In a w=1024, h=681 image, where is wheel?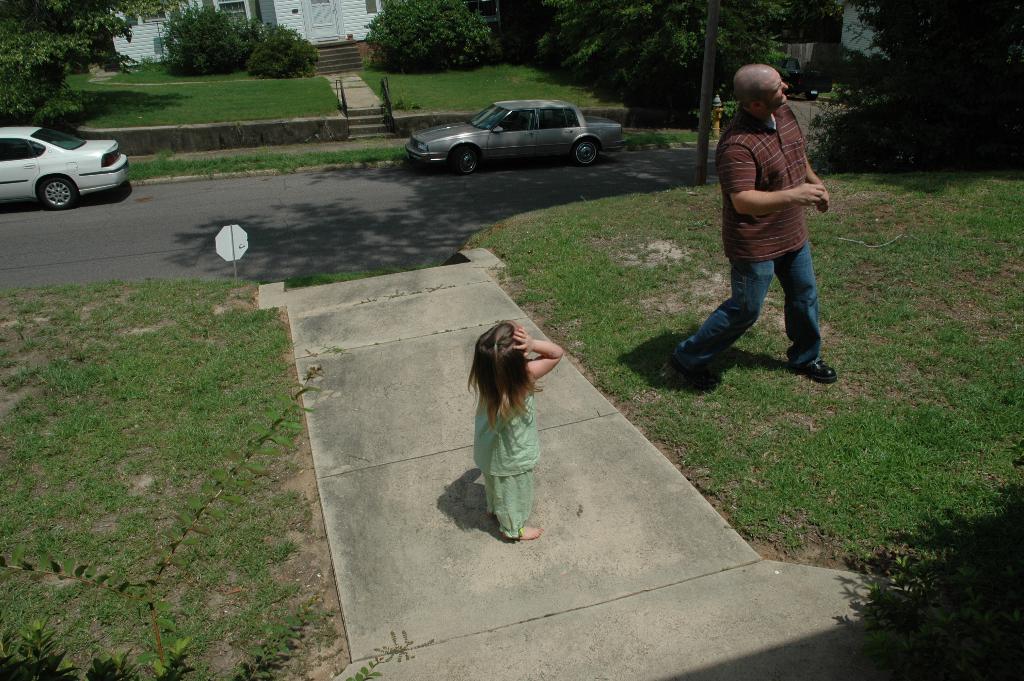
x1=42, y1=177, x2=79, y2=209.
